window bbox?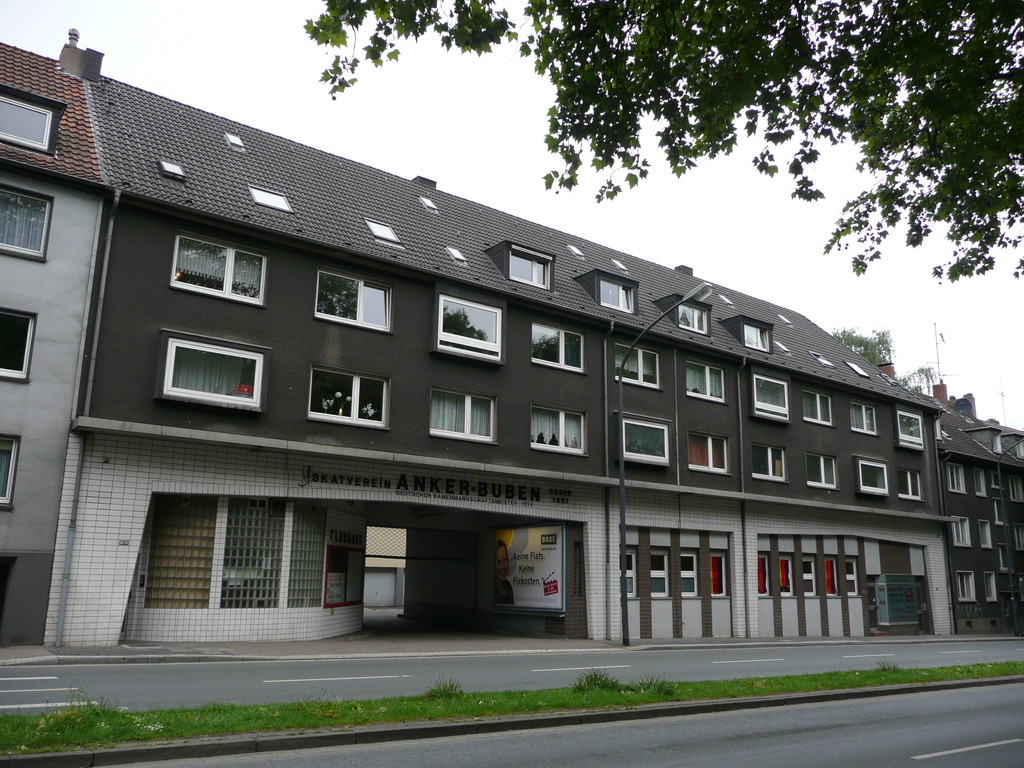
bbox(899, 412, 920, 446)
